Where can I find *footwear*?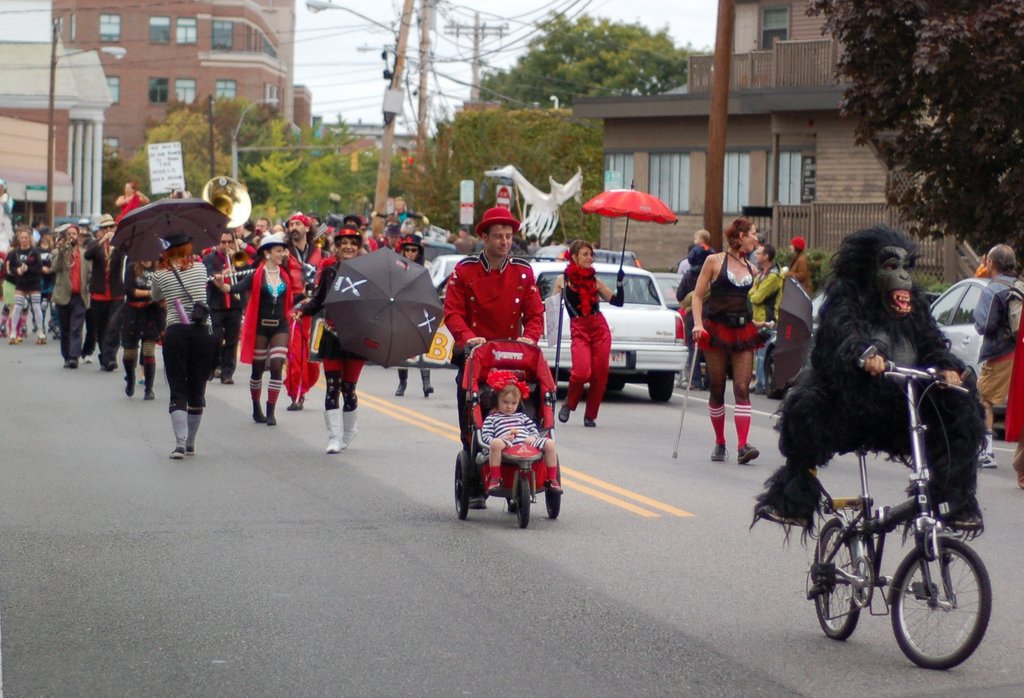
You can find it at BBox(190, 448, 196, 453).
